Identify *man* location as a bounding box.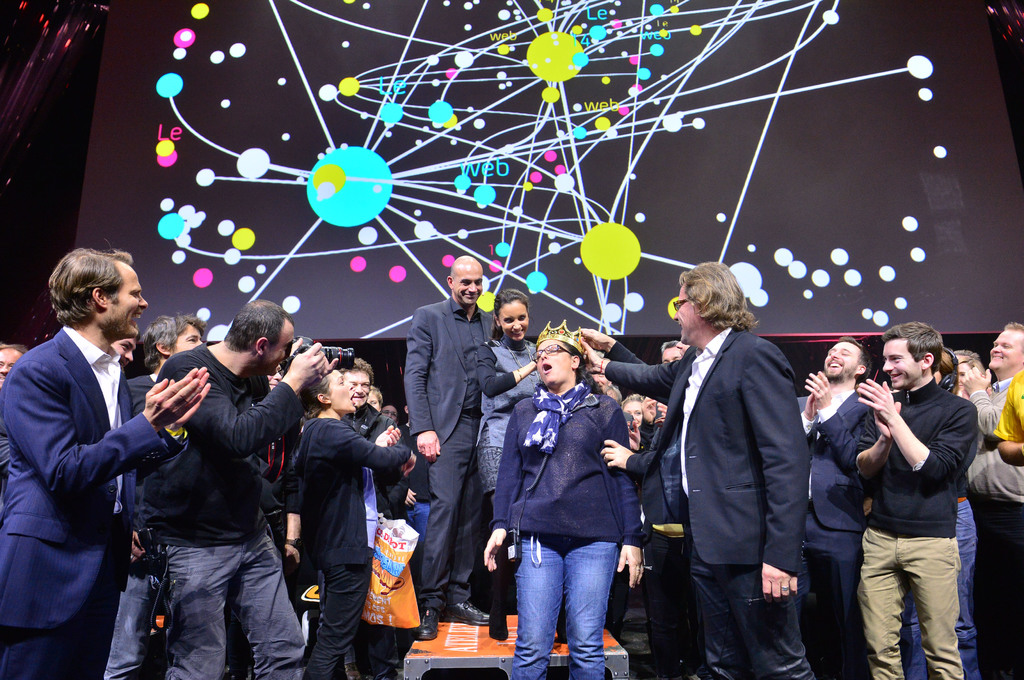
bbox=[995, 367, 1023, 466].
